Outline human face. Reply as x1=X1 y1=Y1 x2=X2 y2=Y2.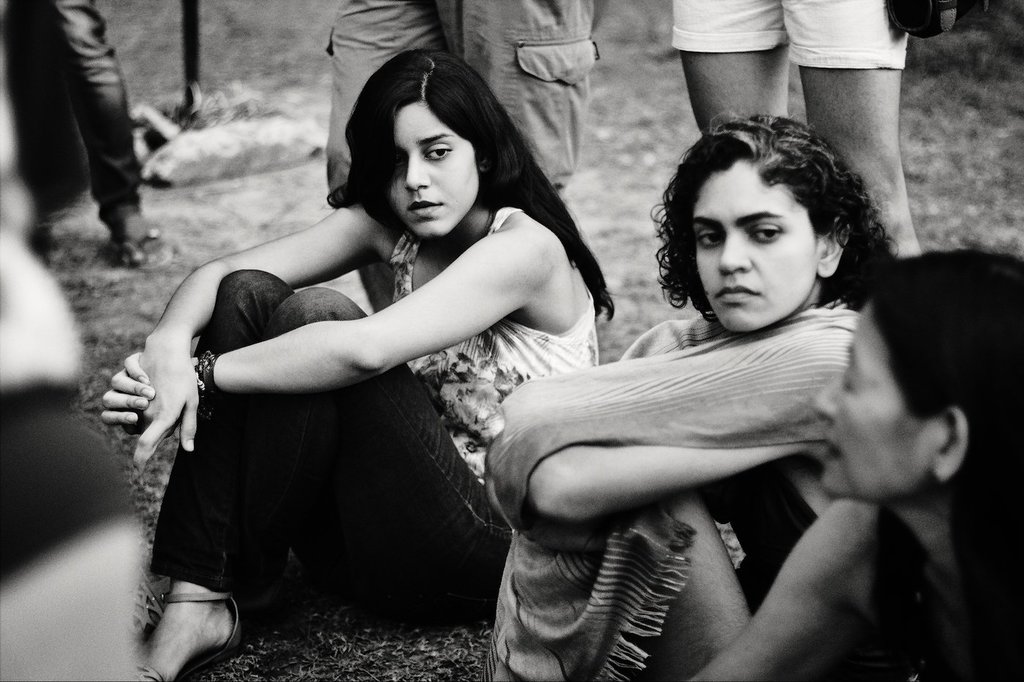
x1=691 y1=161 x2=823 y2=329.
